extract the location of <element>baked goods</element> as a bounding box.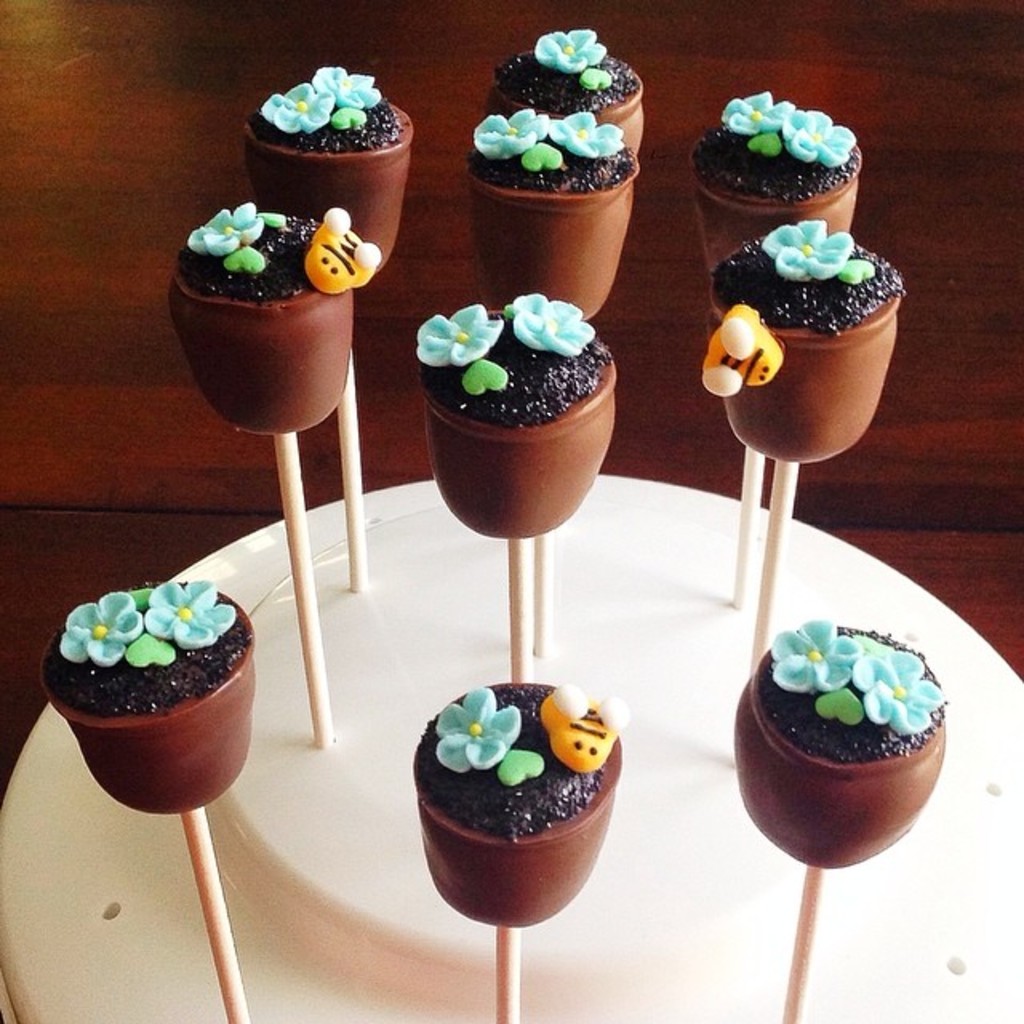
<box>408,291,618,541</box>.
